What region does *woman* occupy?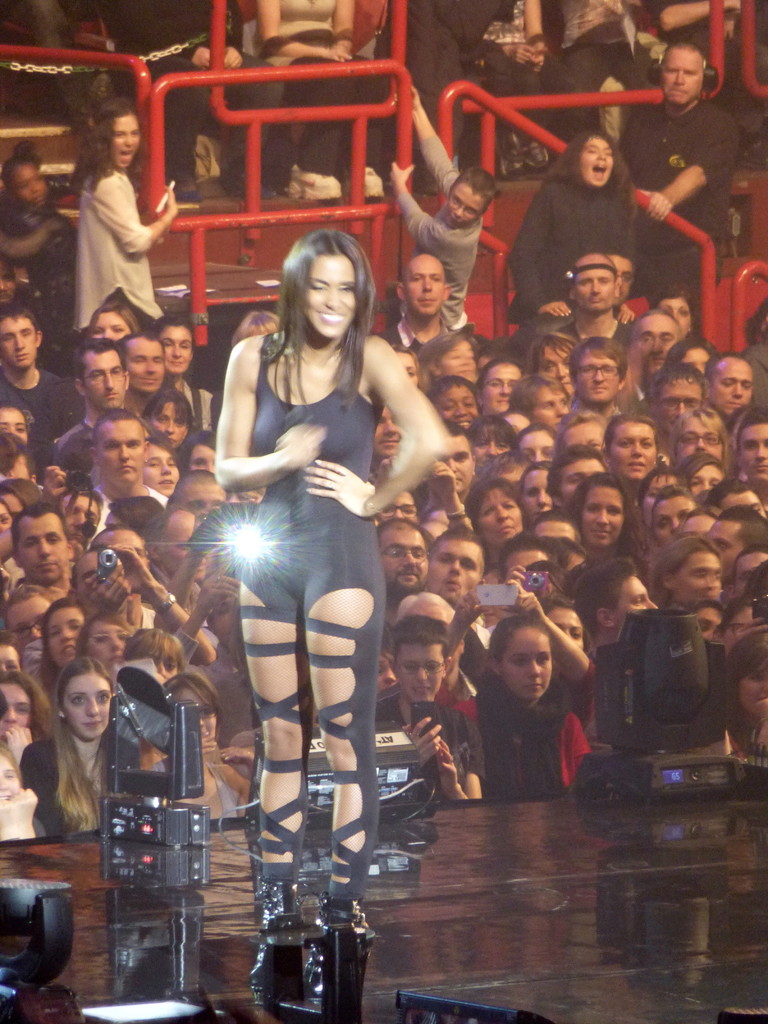
664:409:742:481.
